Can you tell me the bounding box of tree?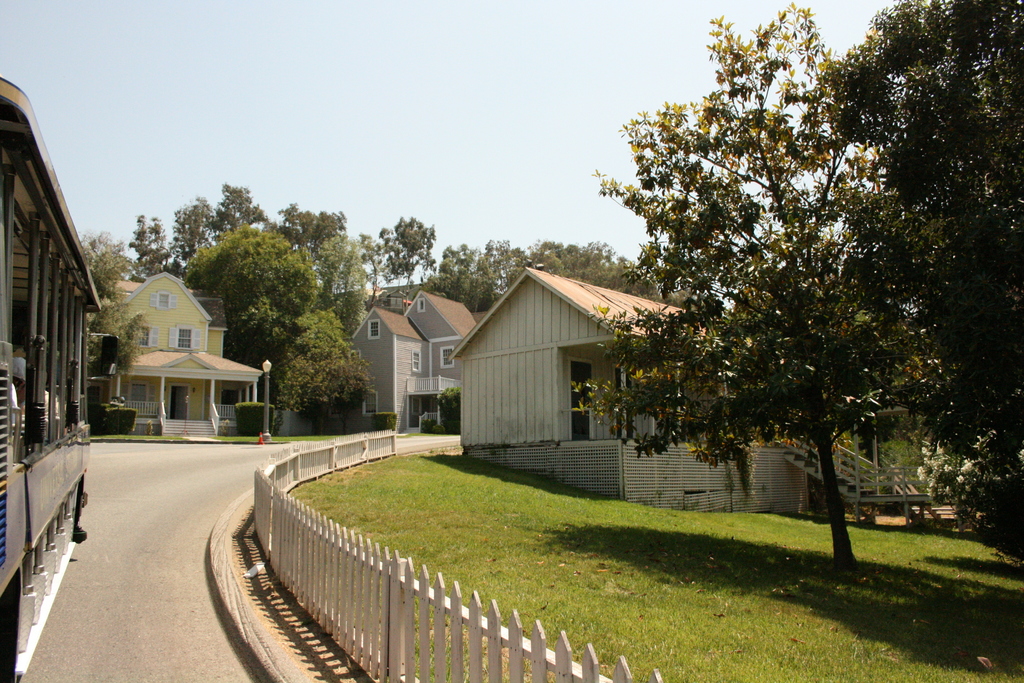
172:222:326:398.
